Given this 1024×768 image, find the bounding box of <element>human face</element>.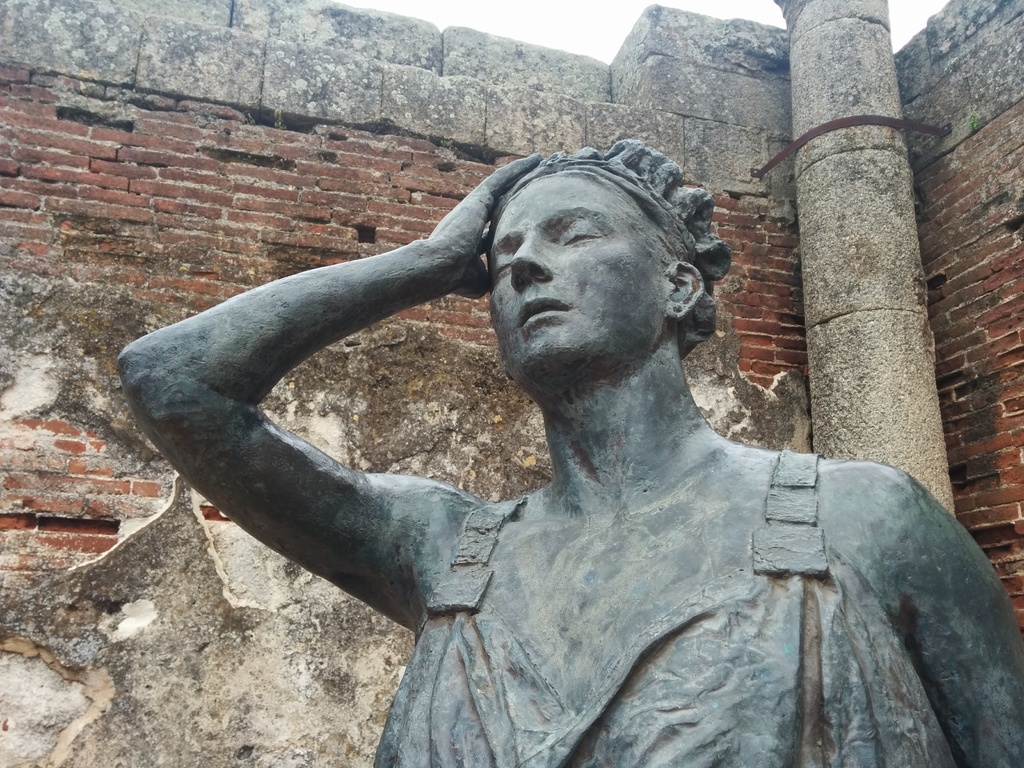
BBox(487, 170, 677, 389).
